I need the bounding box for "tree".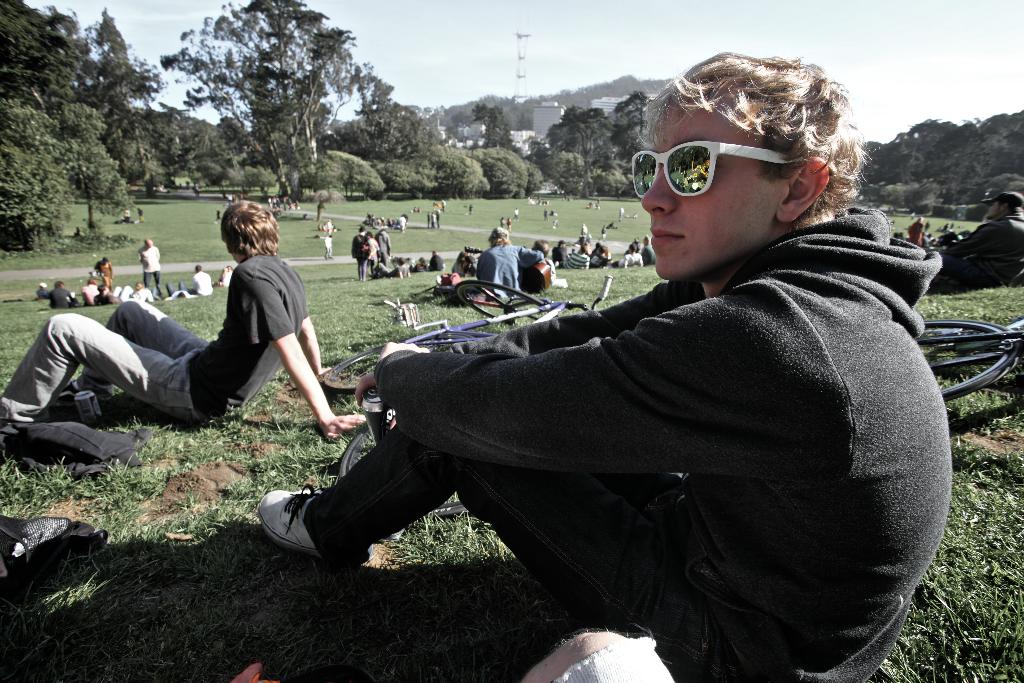
Here it is: Rect(143, 22, 410, 183).
